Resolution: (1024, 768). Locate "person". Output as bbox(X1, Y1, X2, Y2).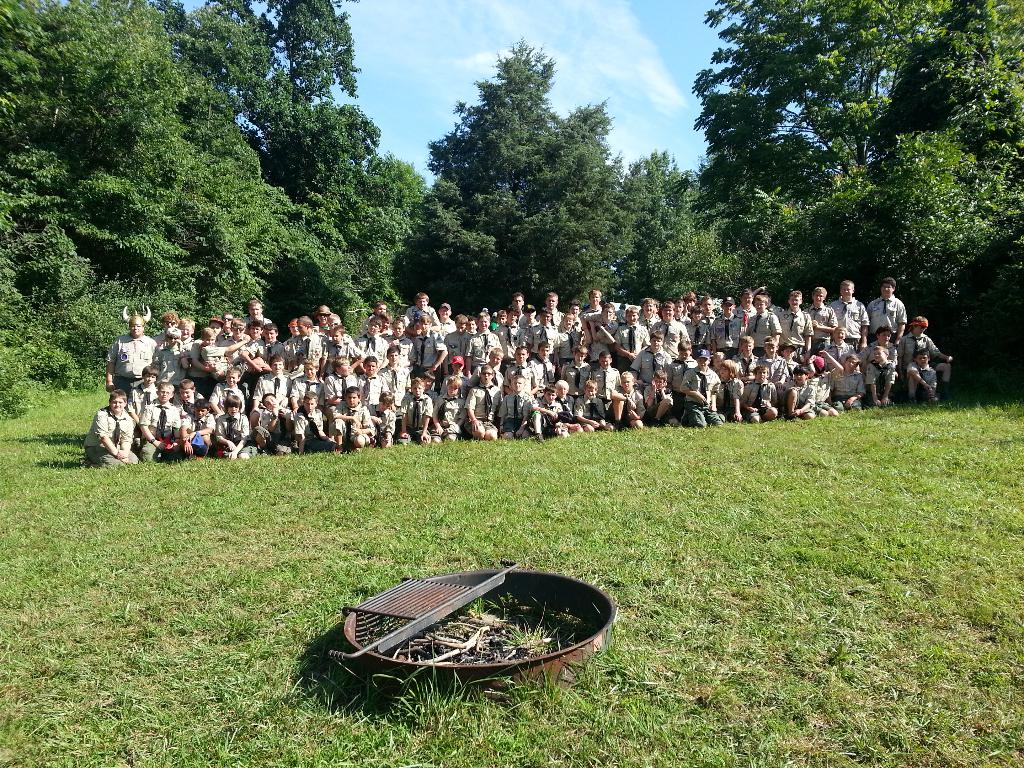
bbox(82, 390, 138, 468).
